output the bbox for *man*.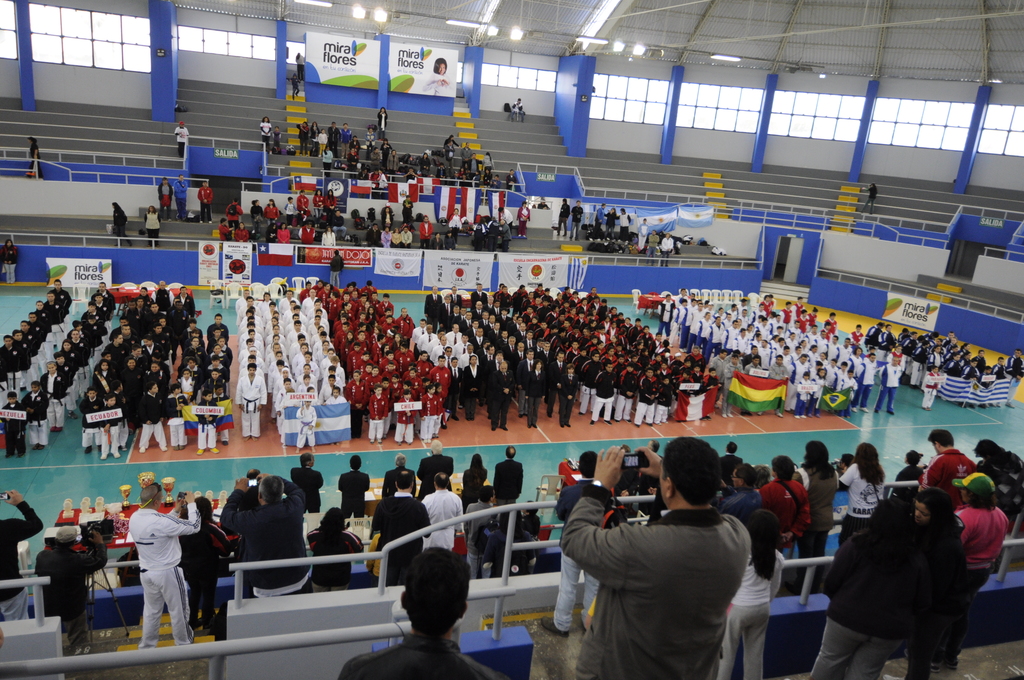
39:291:64:346.
